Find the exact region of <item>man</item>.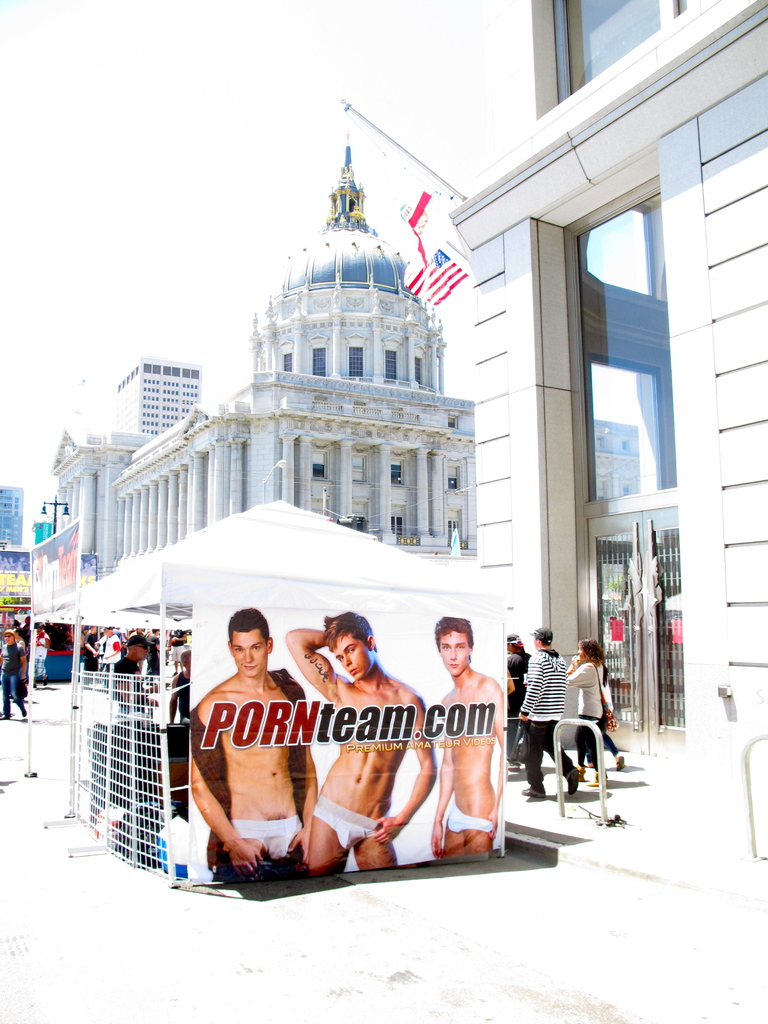
Exact region: bbox=(145, 625, 161, 682).
